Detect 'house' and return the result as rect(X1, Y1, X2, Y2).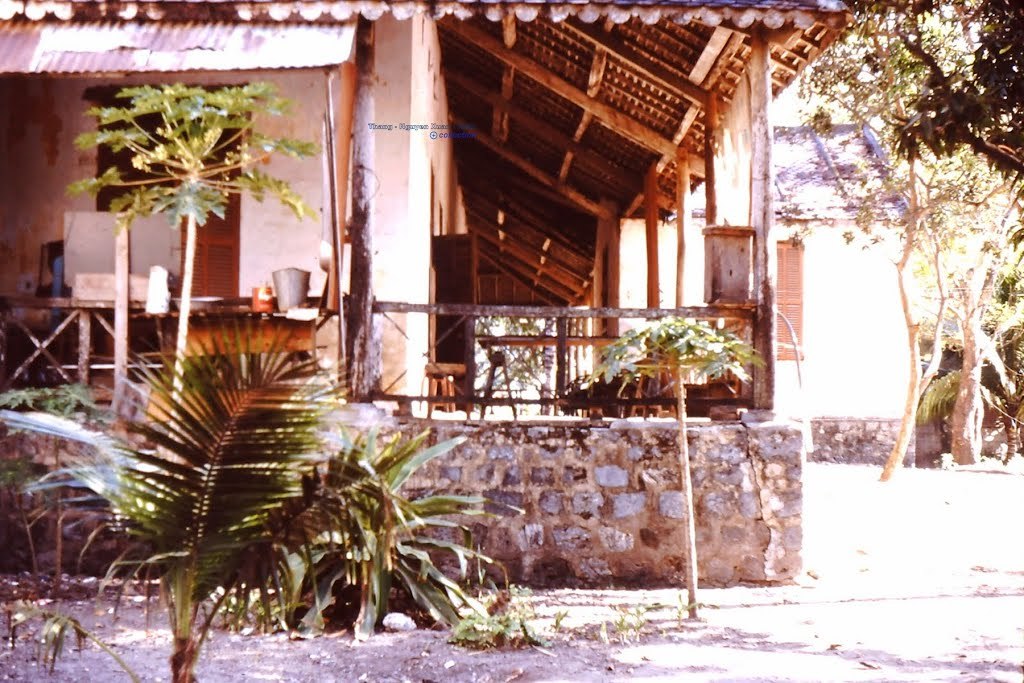
rect(0, 0, 856, 416).
